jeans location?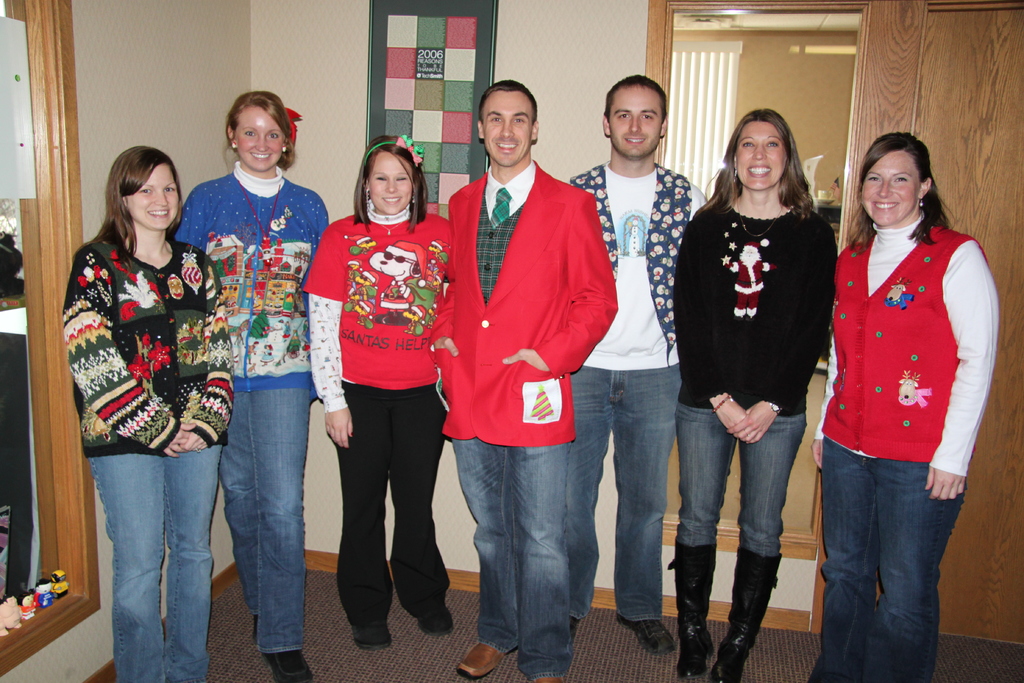
l=217, t=388, r=310, b=654
